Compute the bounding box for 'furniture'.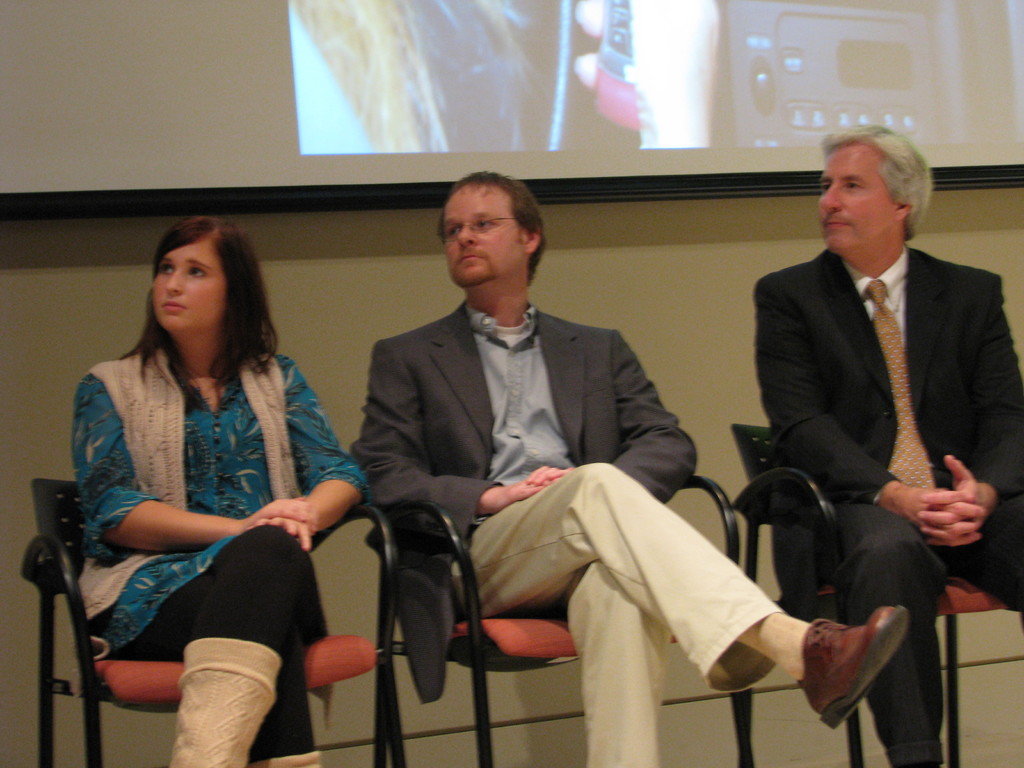
732,422,1021,767.
